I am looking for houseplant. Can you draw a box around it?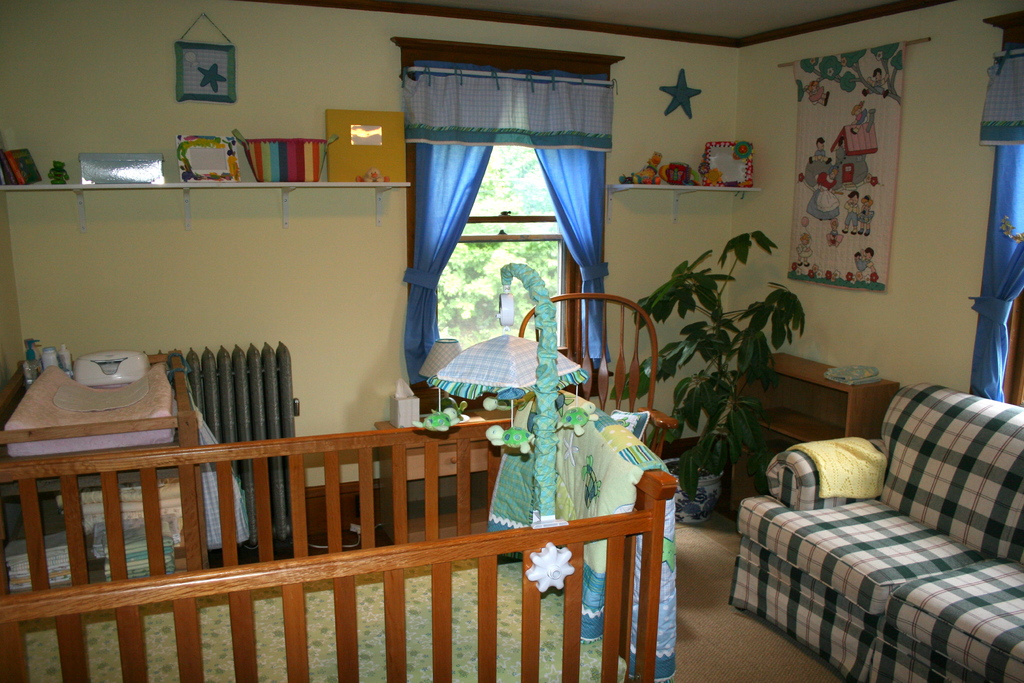
Sure, the bounding box is [648,216,817,545].
